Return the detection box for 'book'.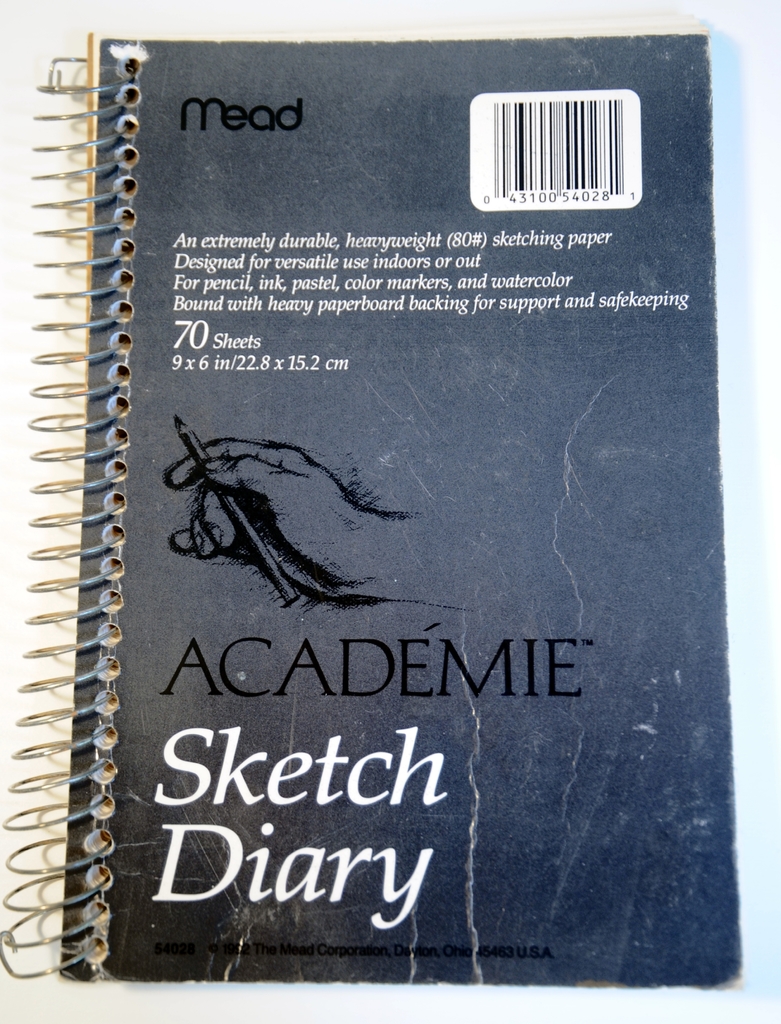
detection(1, 22, 752, 986).
